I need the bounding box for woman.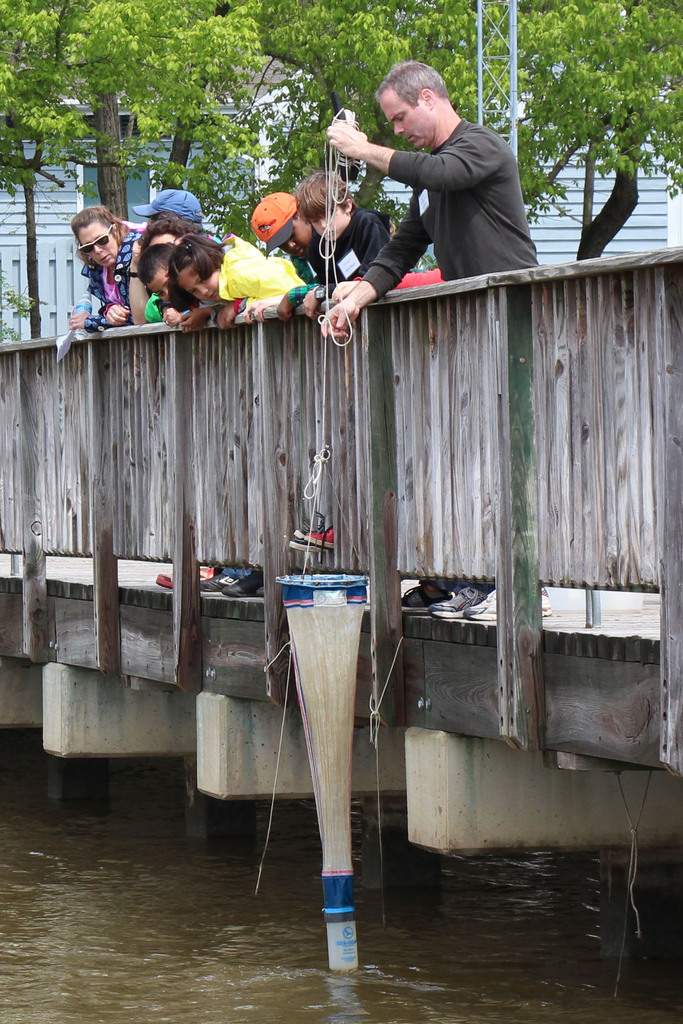
Here it is: <box>72,204,137,330</box>.
